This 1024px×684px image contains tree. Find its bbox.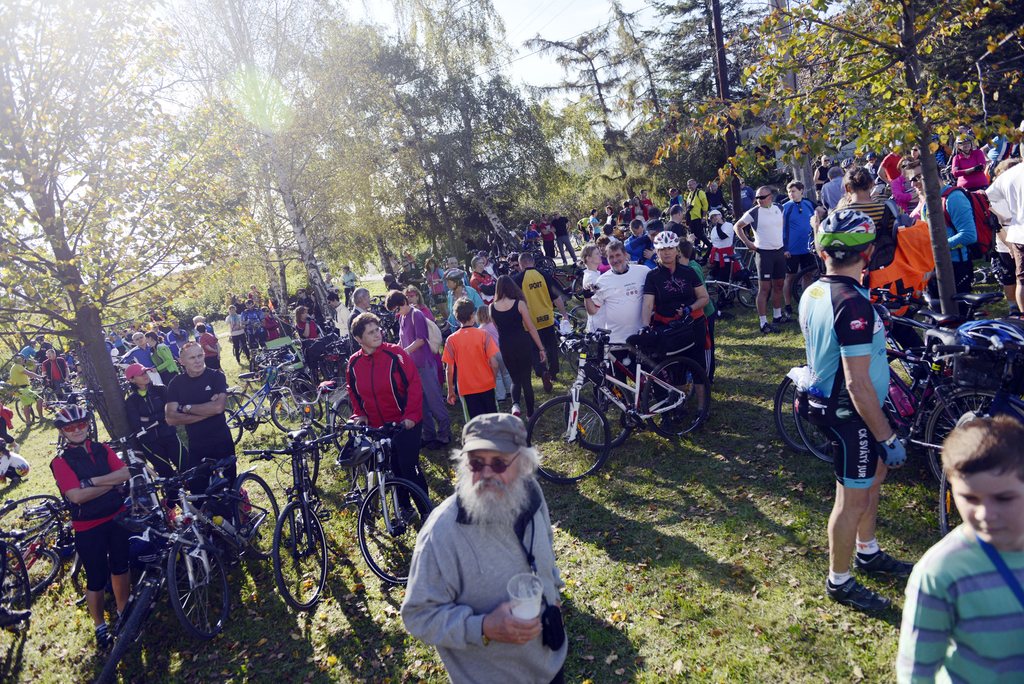
[531, 15, 635, 184].
